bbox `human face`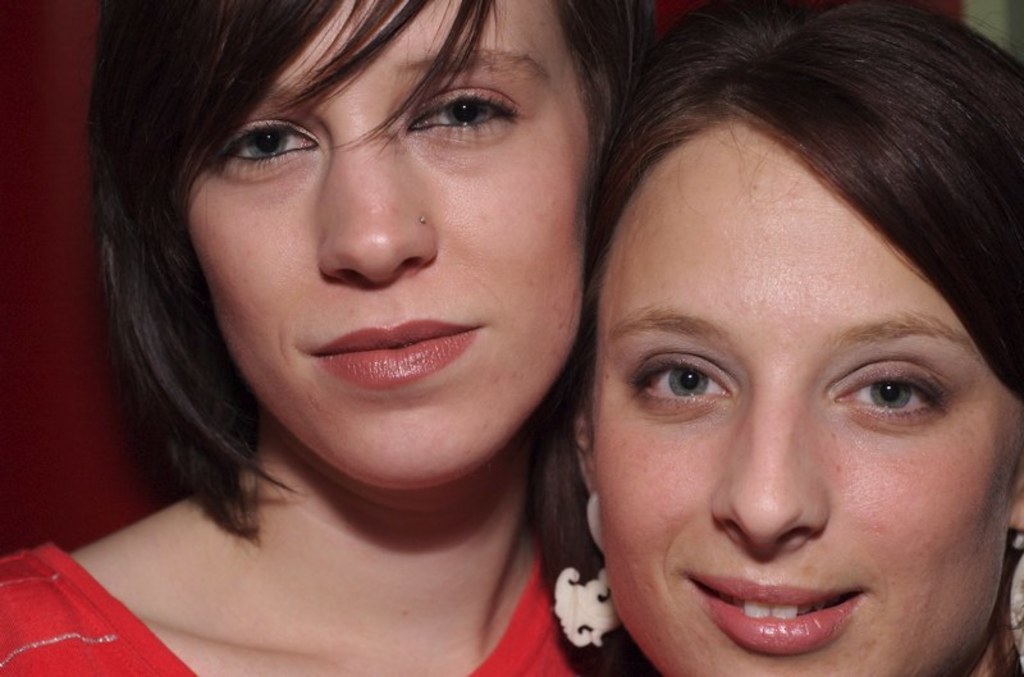
bbox=(182, 0, 594, 494)
